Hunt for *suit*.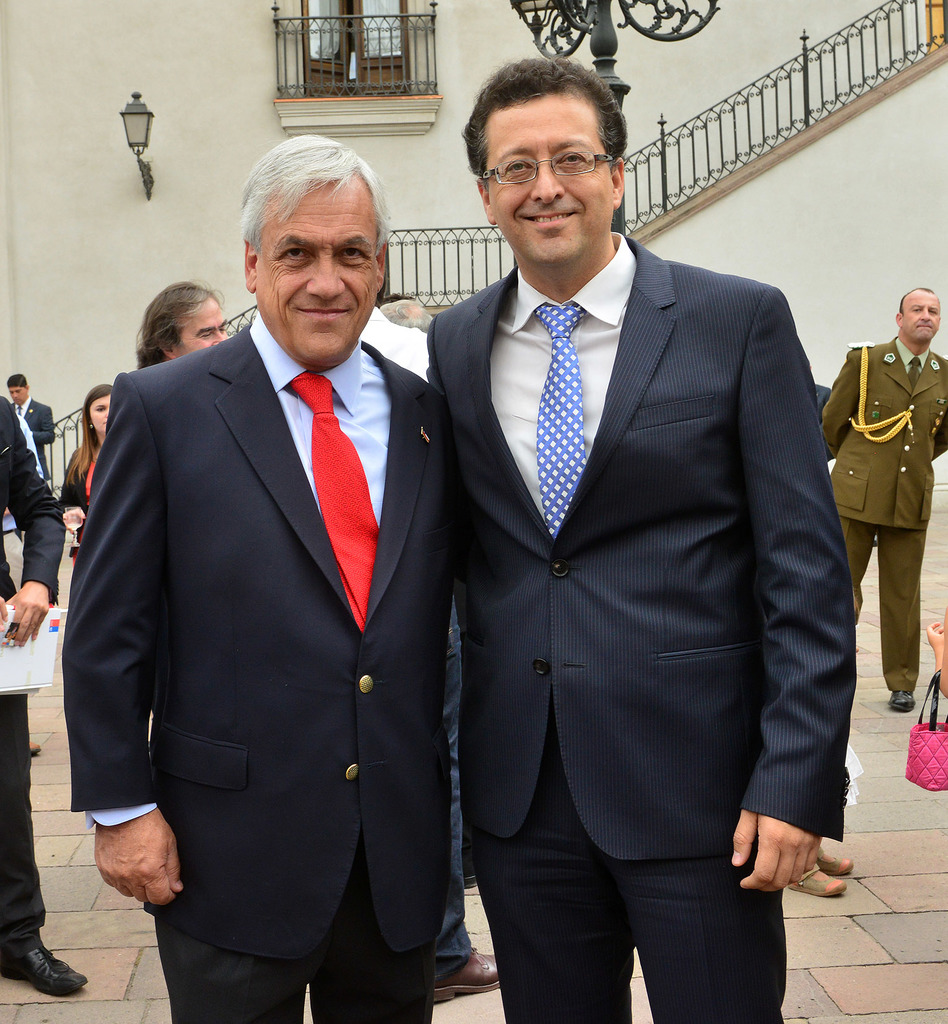
Hunted down at (426,228,853,1023).
